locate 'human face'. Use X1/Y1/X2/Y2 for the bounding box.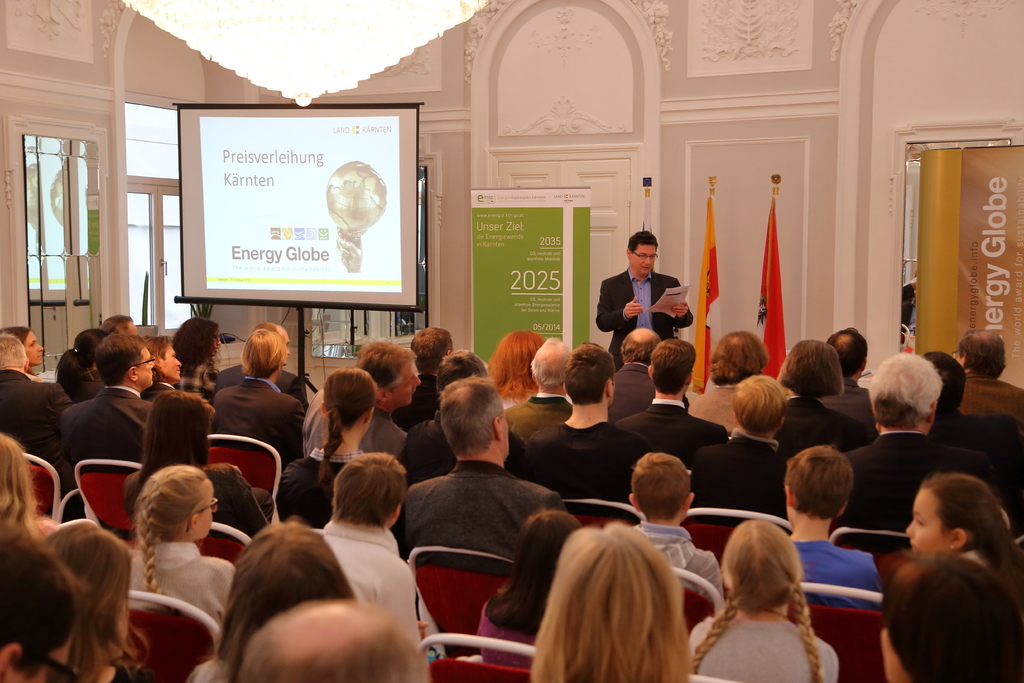
903/488/950/552.
